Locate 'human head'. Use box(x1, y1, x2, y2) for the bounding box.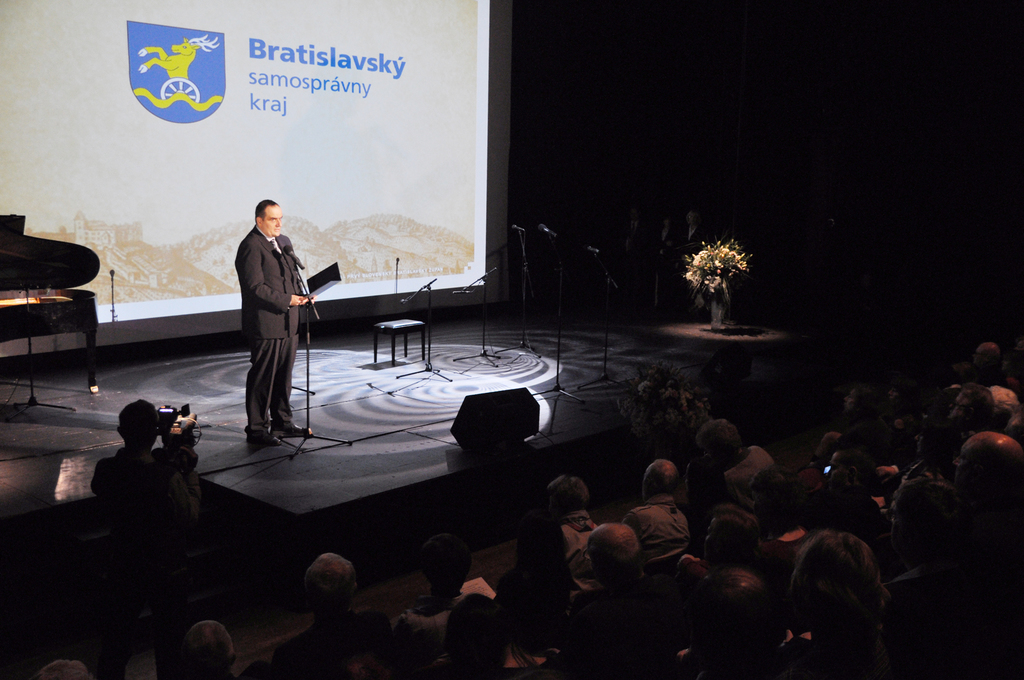
box(545, 477, 590, 522).
